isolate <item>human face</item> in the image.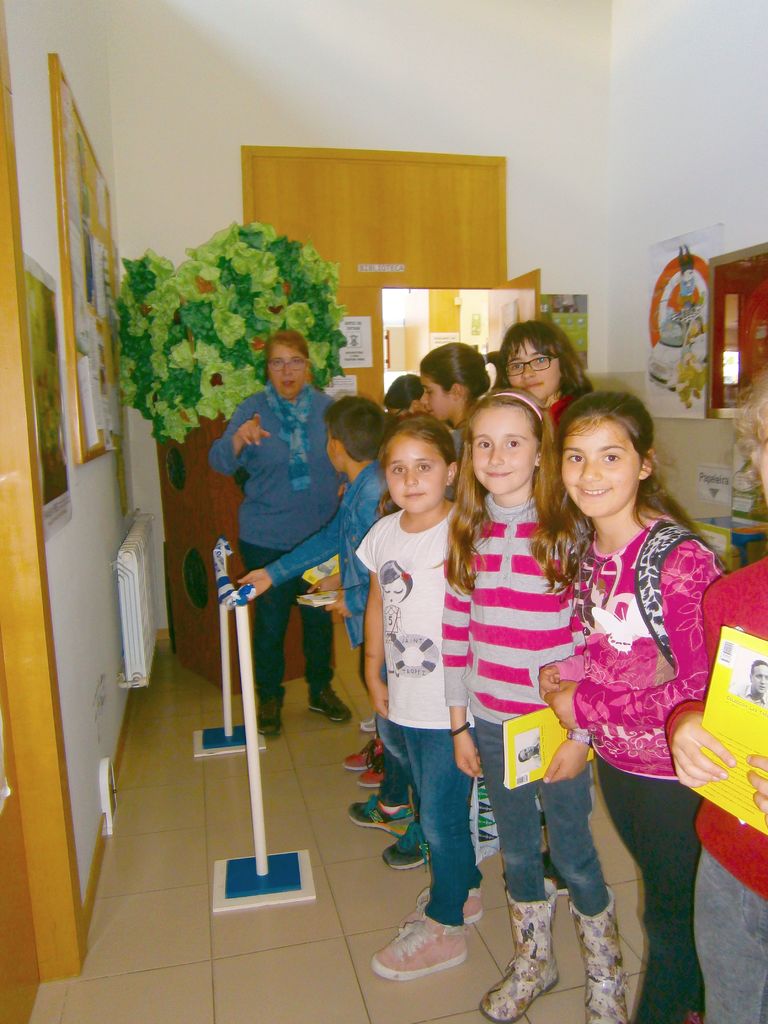
Isolated region: Rect(387, 433, 452, 511).
